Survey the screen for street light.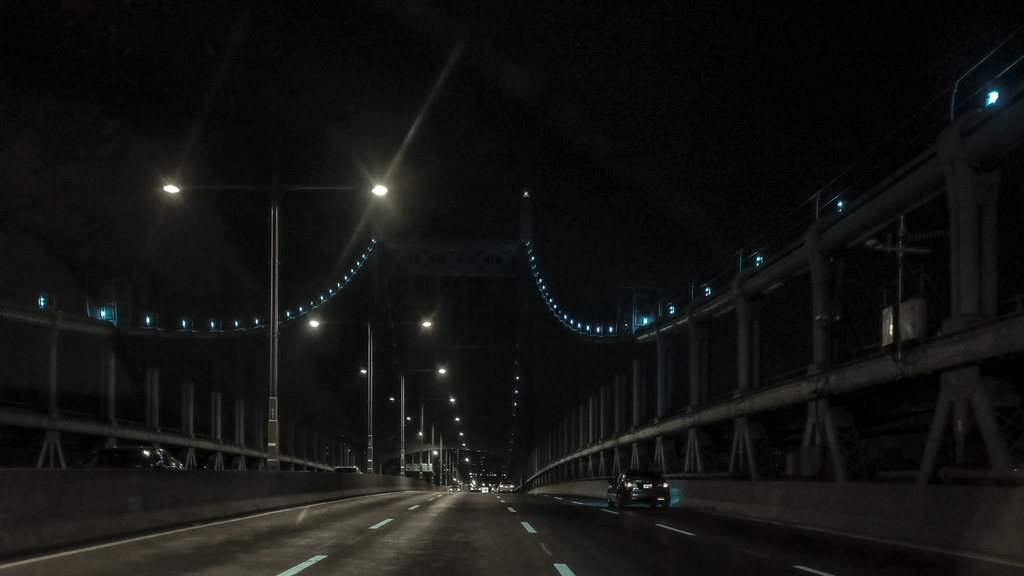
Survey found: crop(348, 362, 448, 476).
